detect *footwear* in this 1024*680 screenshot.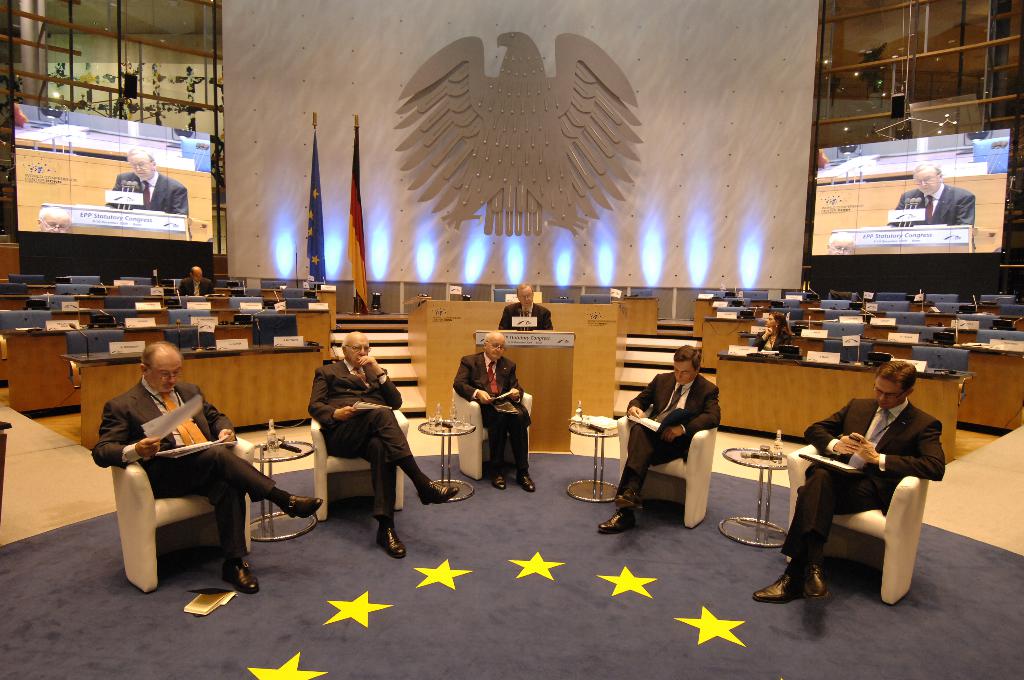
Detection: box(799, 567, 835, 601).
